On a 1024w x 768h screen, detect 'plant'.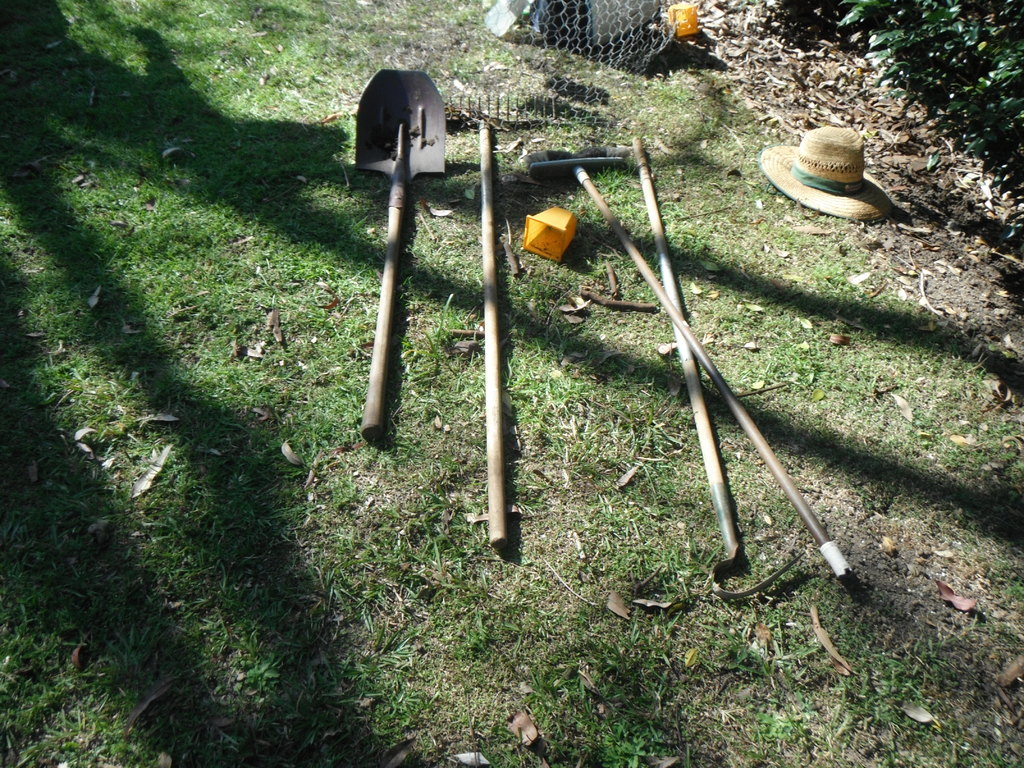
box(0, 0, 1023, 767).
